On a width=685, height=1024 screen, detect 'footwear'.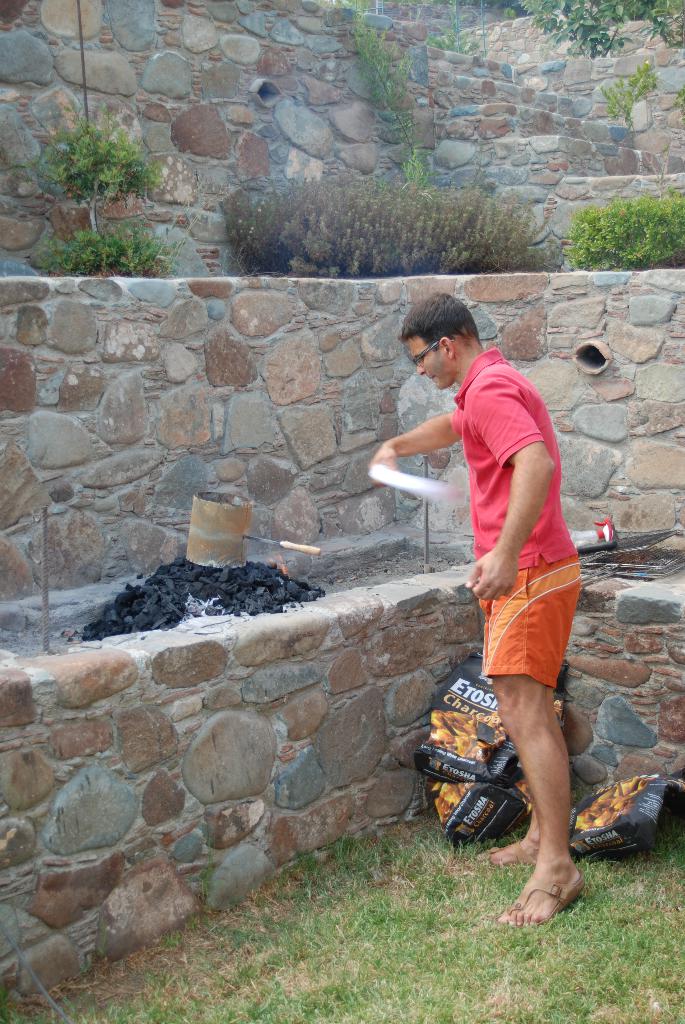
select_region(468, 837, 539, 872).
